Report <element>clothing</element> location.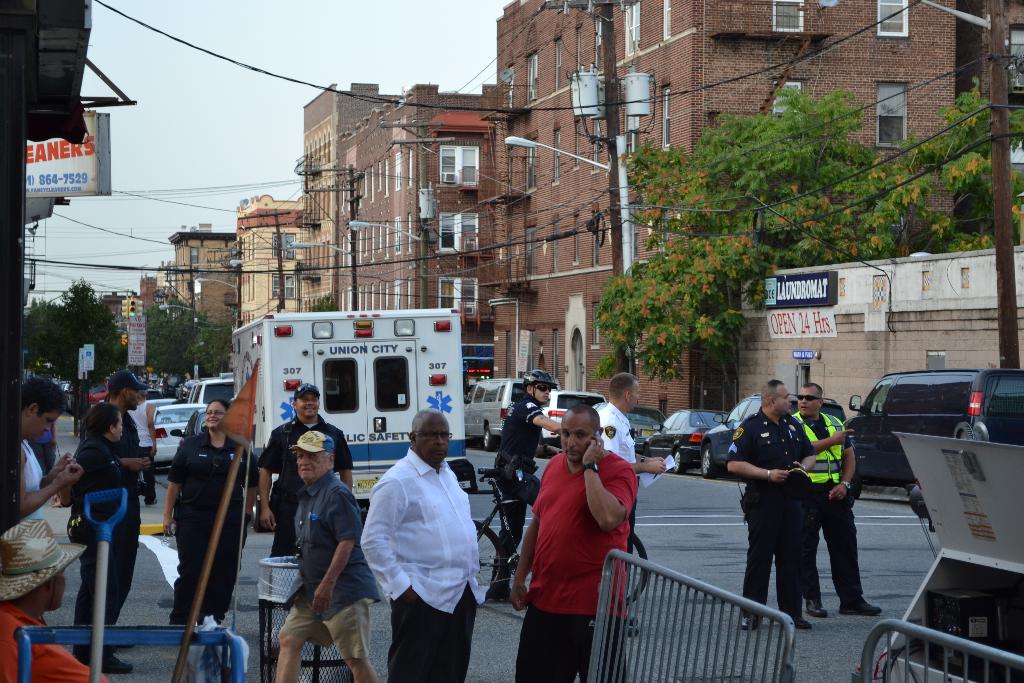
Report: (490,391,545,557).
